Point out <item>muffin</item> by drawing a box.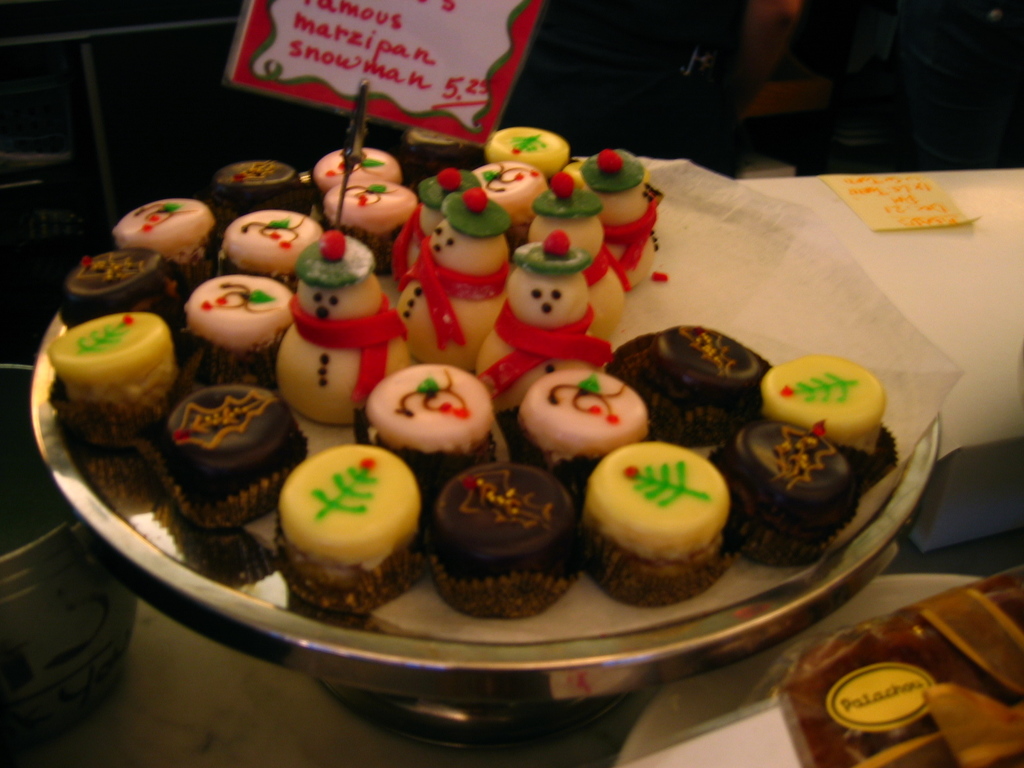
<bbox>269, 443, 429, 621</bbox>.
